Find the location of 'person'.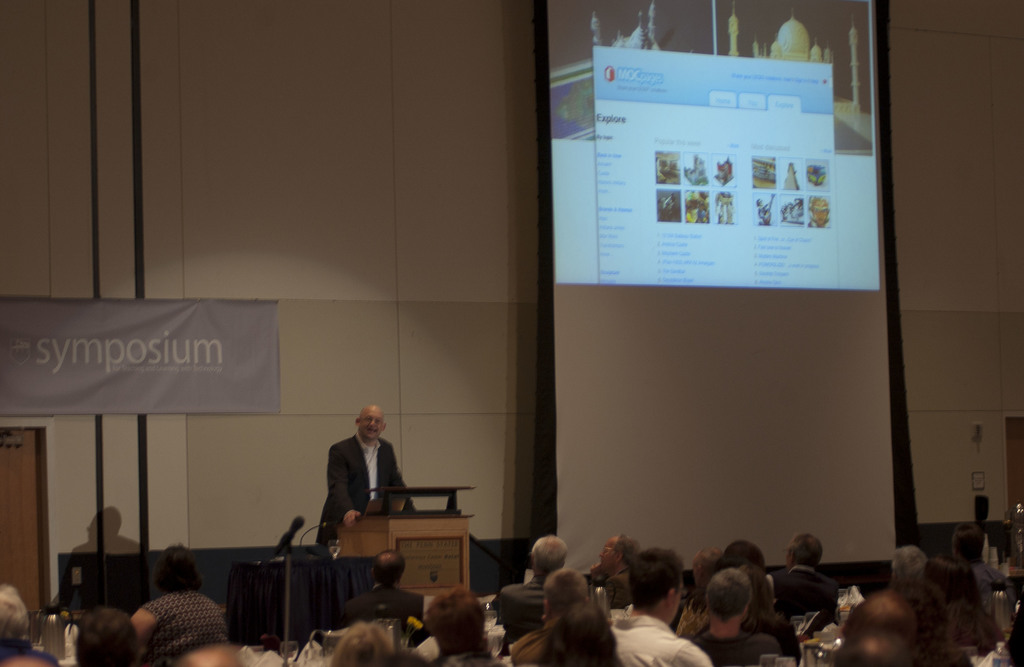
Location: x1=611, y1=541, x2=705, y2=666.
